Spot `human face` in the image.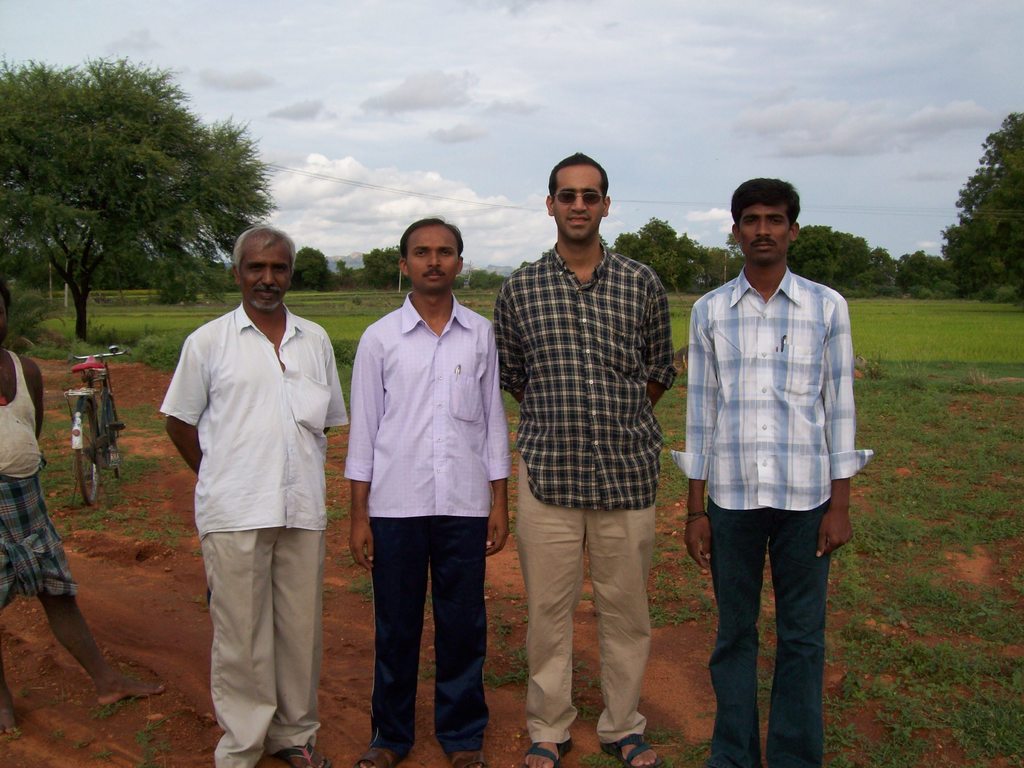
`human face` found at l=738, t=200, r=792, b=265.
